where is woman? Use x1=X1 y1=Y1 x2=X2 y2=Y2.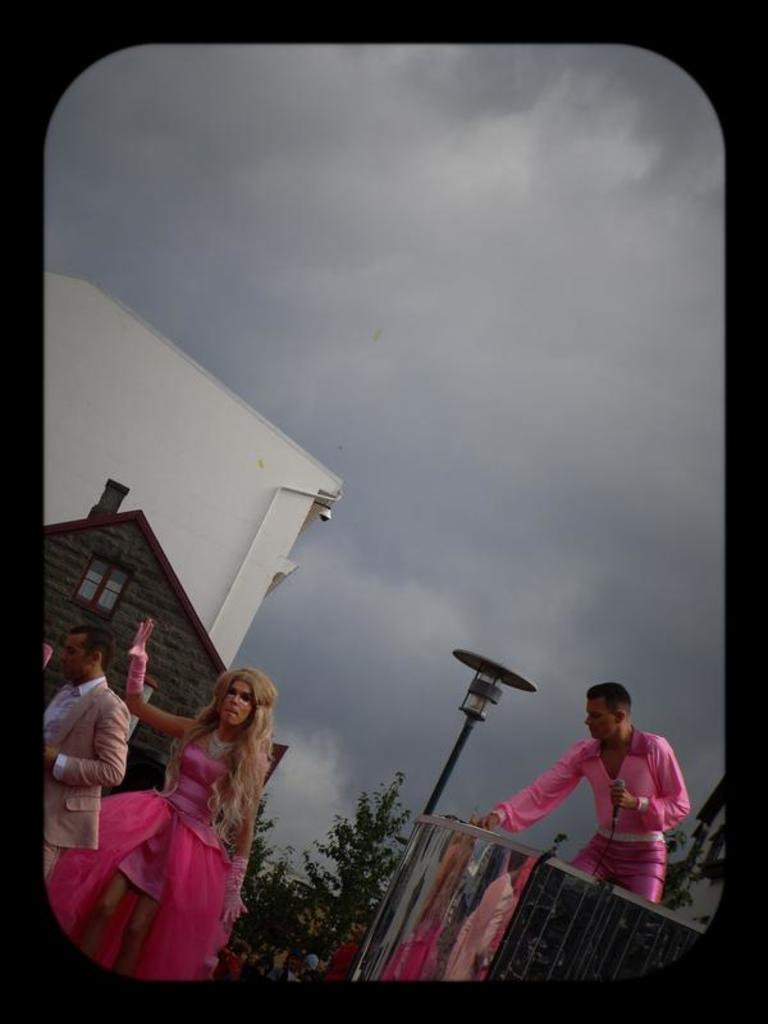
x1=49 y1=620 x2=247 y2=979.
